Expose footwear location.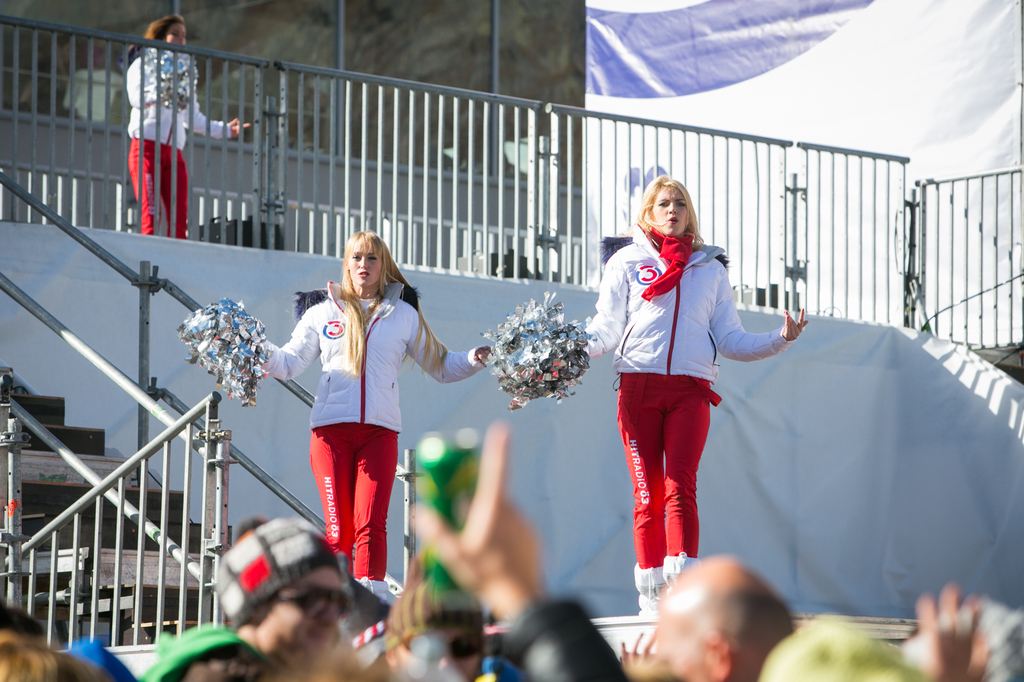
Exposed at select_region(355, 580, 400, 610).
